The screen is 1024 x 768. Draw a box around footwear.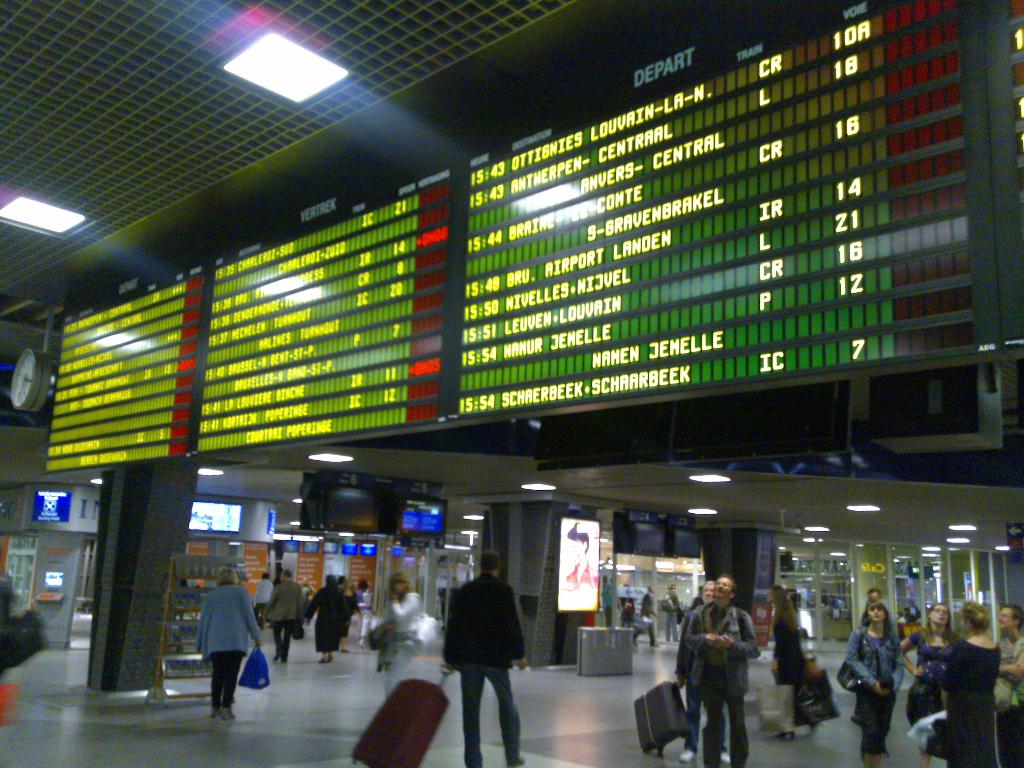
[left=223, top=699, right=241, bottom=720].
